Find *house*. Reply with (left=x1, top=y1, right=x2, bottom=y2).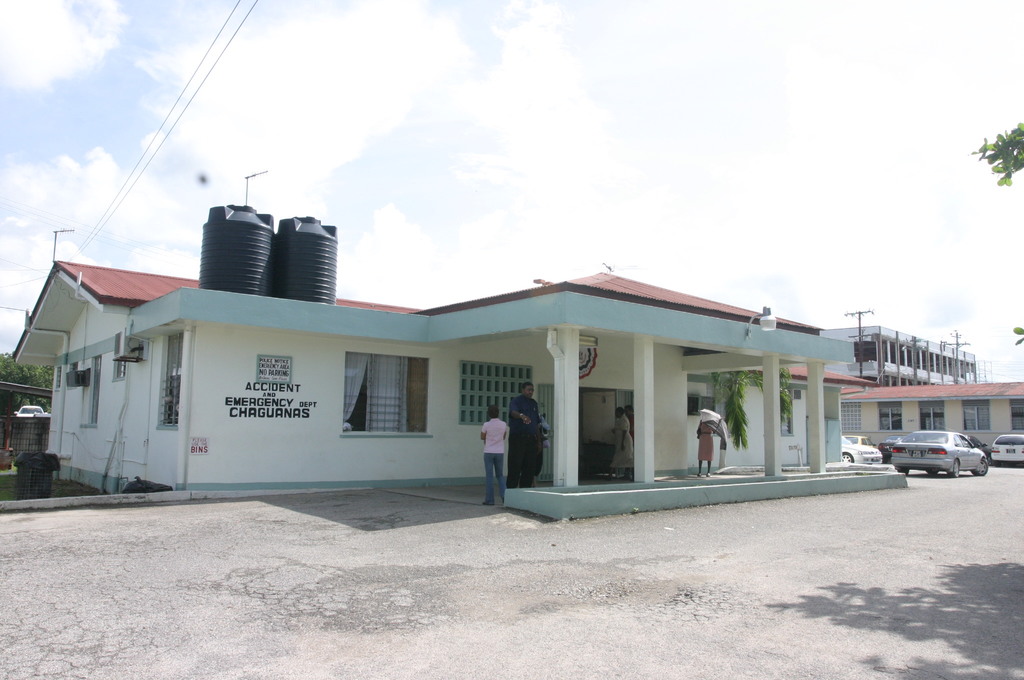
(left=826, top=326, right=979, bottom=449).
